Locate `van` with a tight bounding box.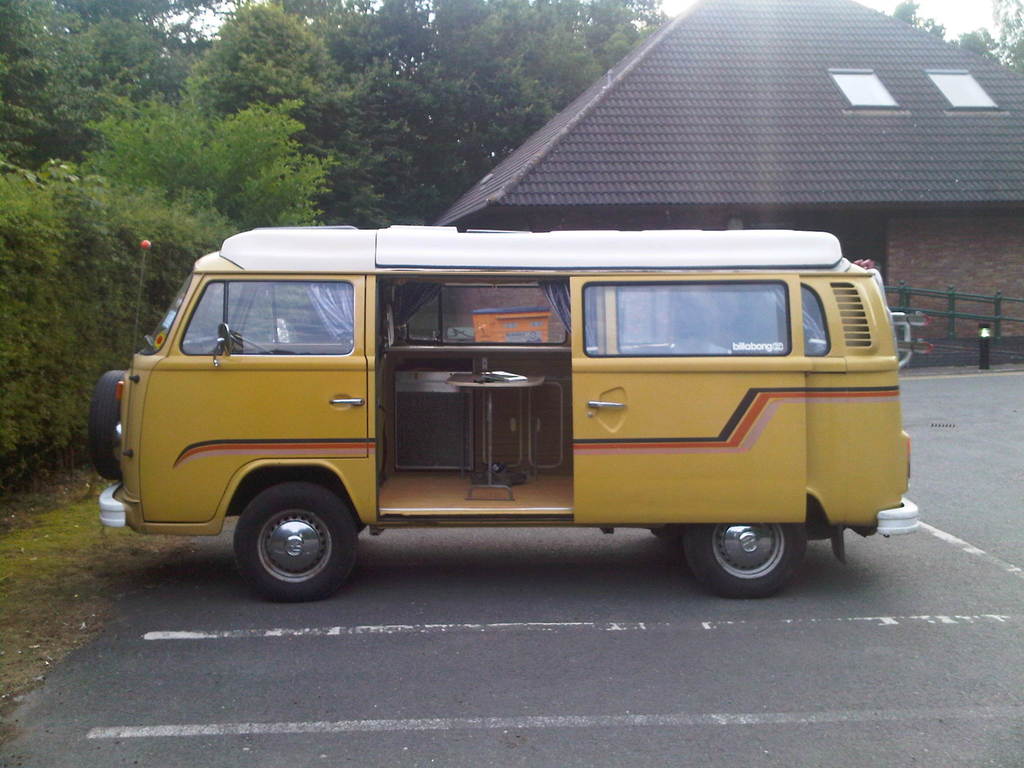
bbox=[84, 225, 916, 600].
